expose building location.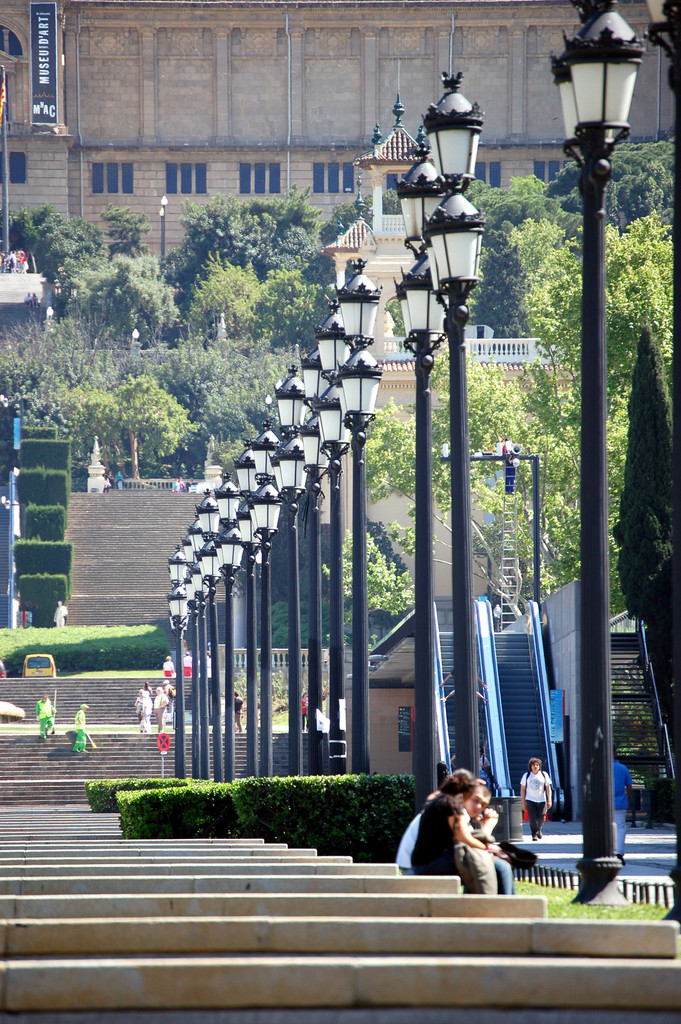
Exposed at rect(0, 1, 680, 1023).
